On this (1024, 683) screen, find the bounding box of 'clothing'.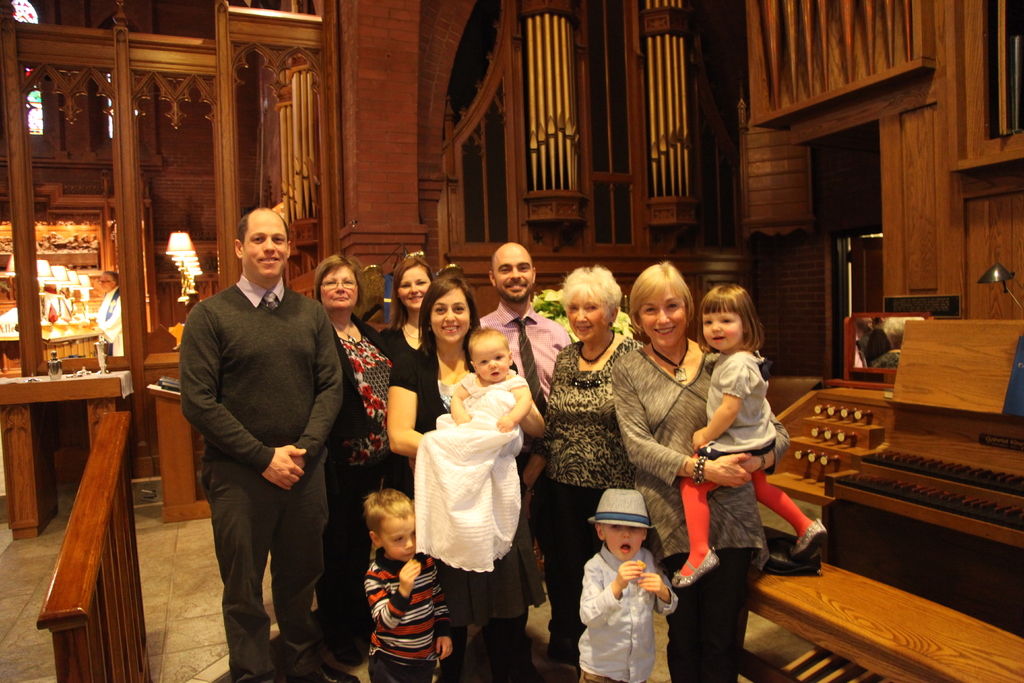
Bounding box: BBox(93, 288, 126, 363).
